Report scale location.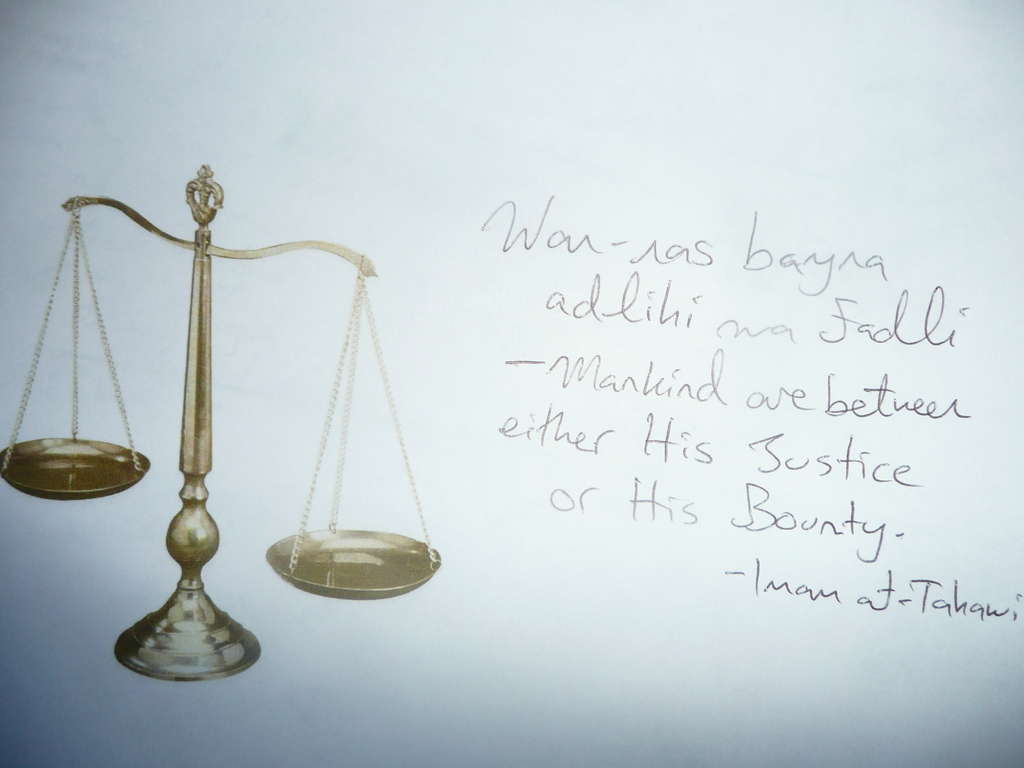
Report: (0,166,438,681).
